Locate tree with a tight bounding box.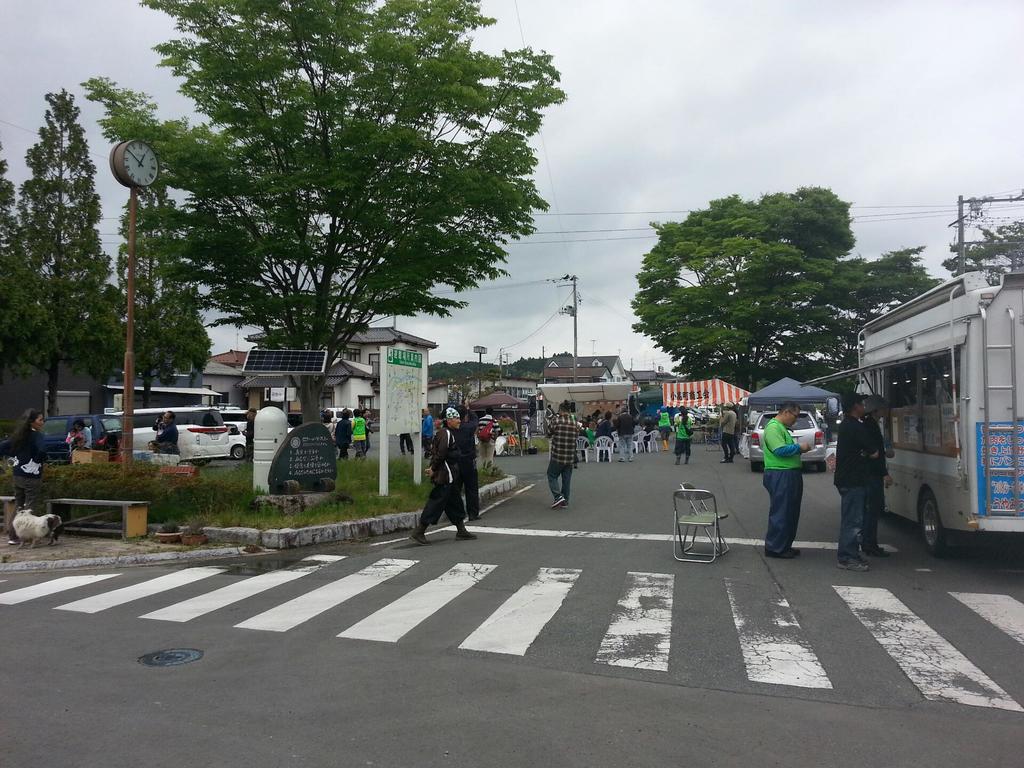
BBox(630, 185, 856, 394).
